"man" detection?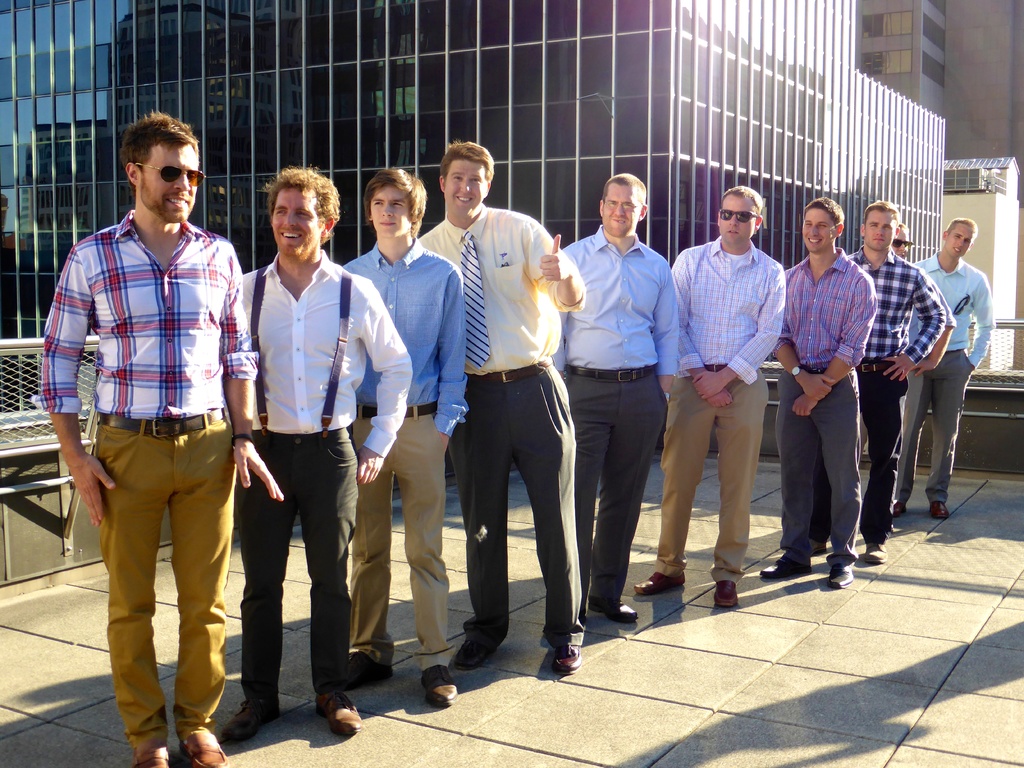
x1=416 y1=136 x2=584 y2=676
